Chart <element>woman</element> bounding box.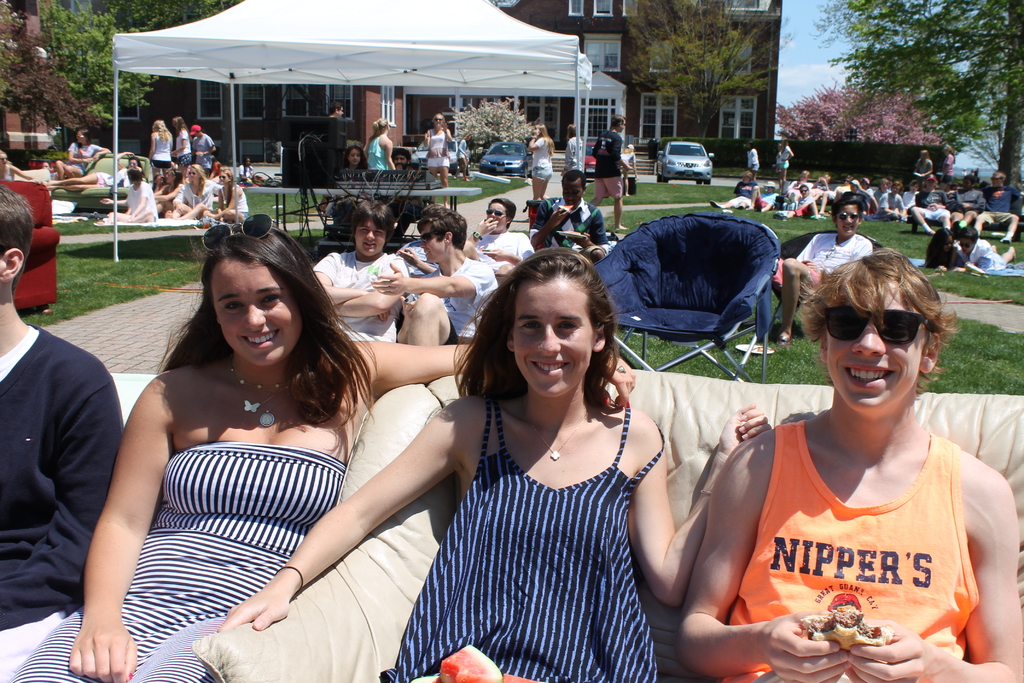
Charted: [x1=151, y1=119, x2=172, y2=176].
